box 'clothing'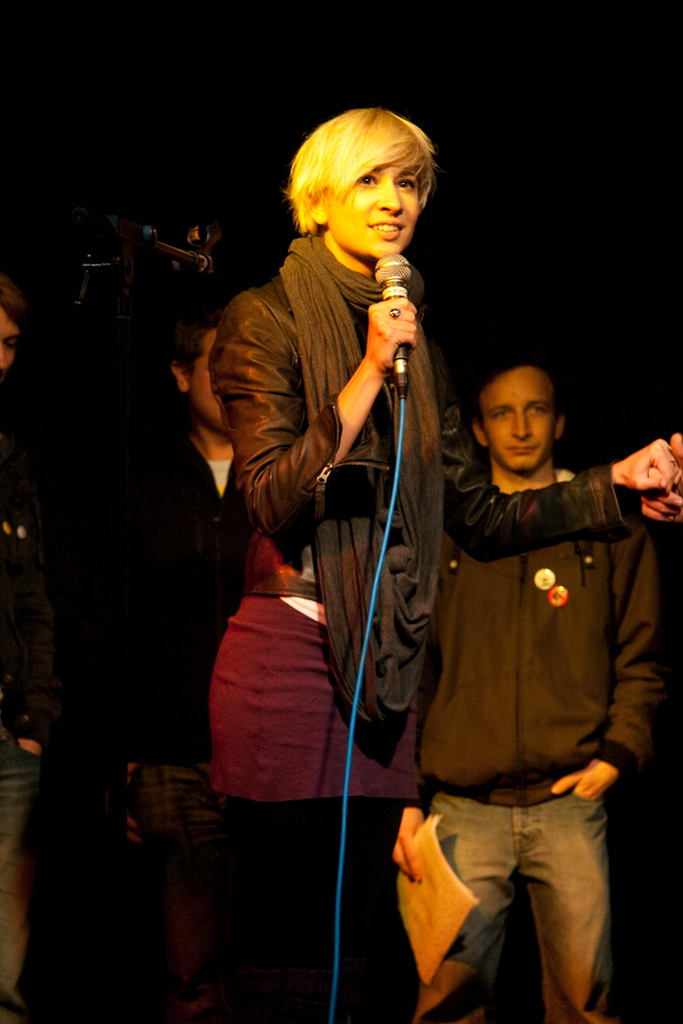
<region>0, 484, 83, 1011</region>
